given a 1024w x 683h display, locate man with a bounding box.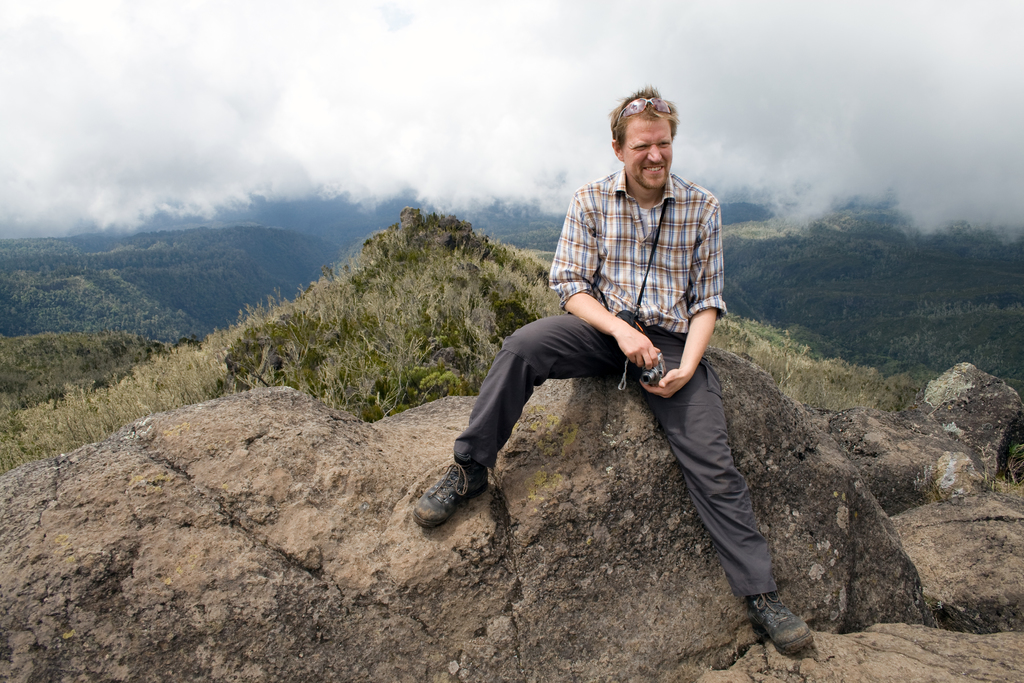
Located: rect(431, 97, 783, 605).
